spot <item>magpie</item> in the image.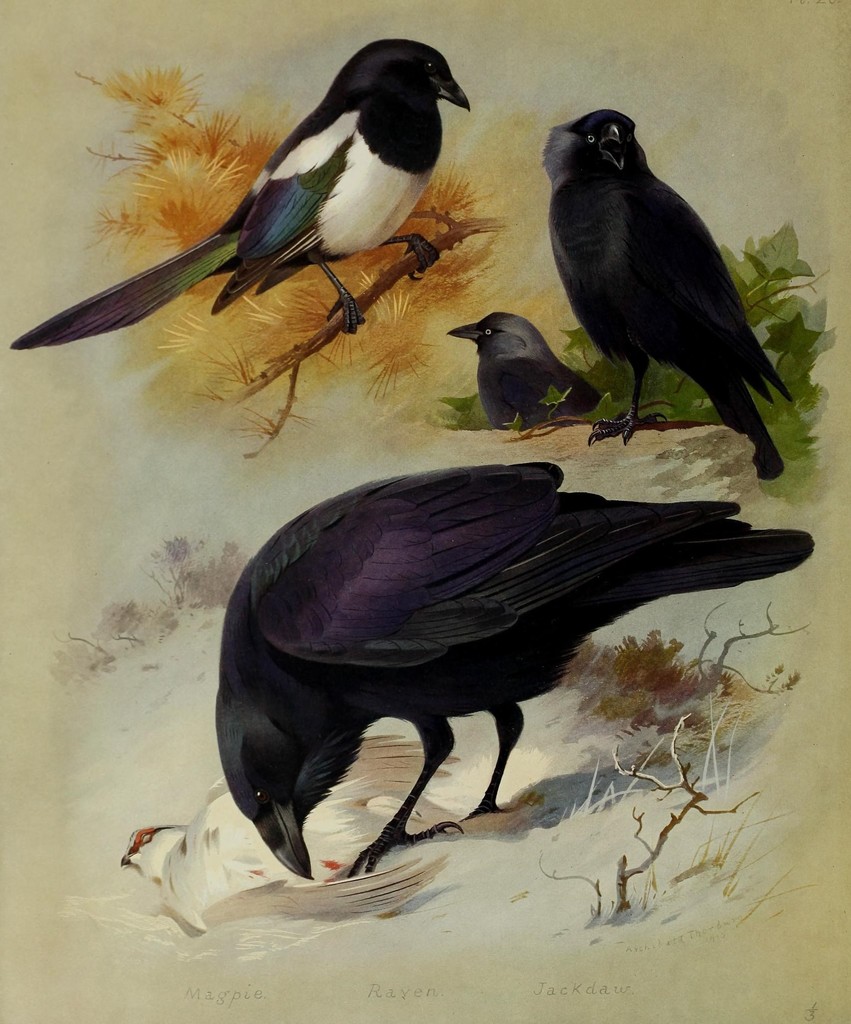
<item>magpie</item> found at region(10, 38, 470, 351).
